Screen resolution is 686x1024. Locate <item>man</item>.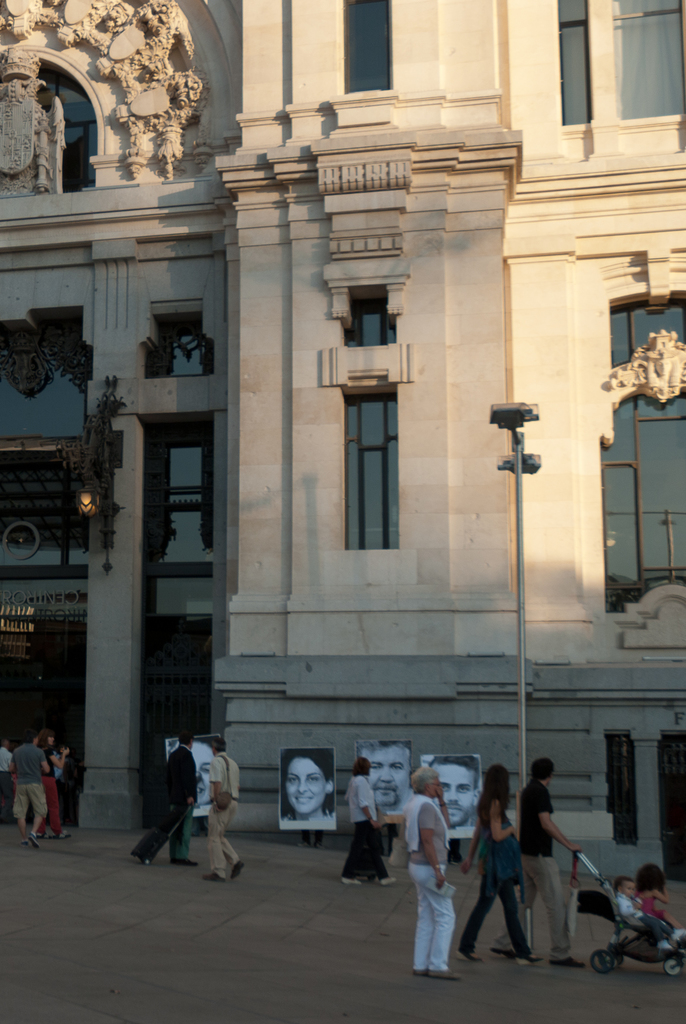
select_region(487, 755, 586, 970).
